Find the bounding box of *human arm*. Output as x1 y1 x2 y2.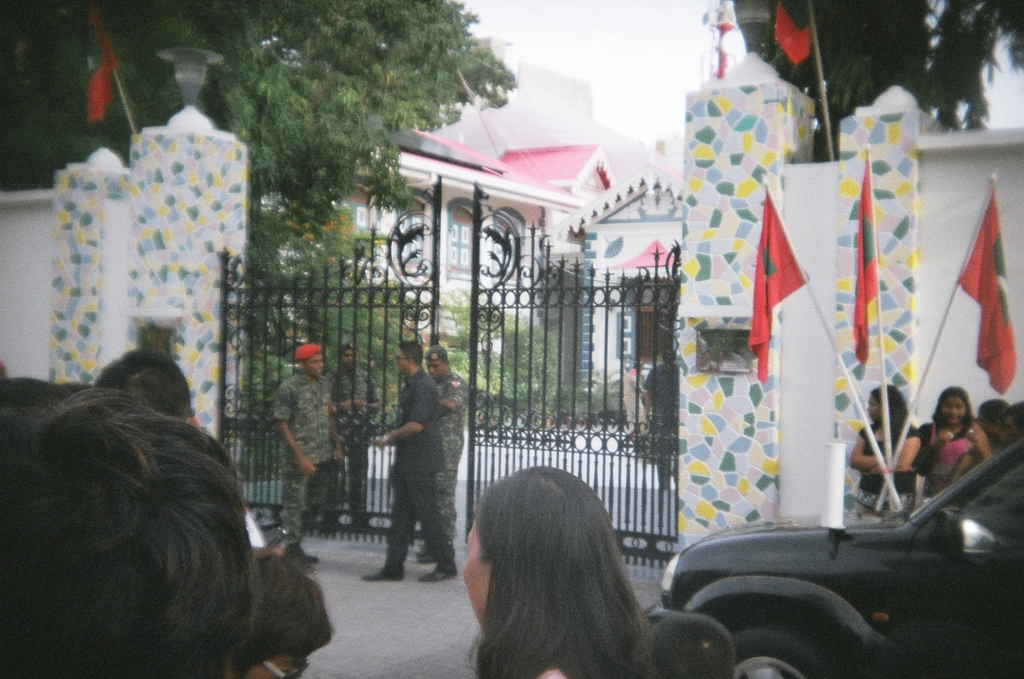
330 394 346 462.
